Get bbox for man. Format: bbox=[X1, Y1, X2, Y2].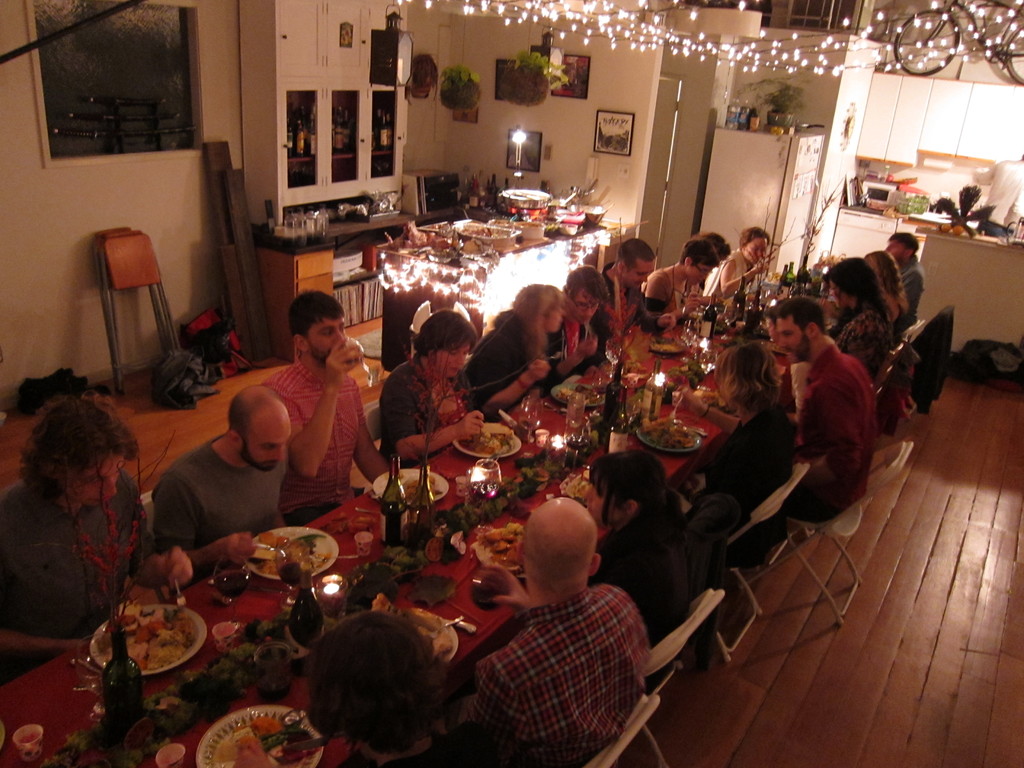
bbox=[262, 289, 403, 522].
